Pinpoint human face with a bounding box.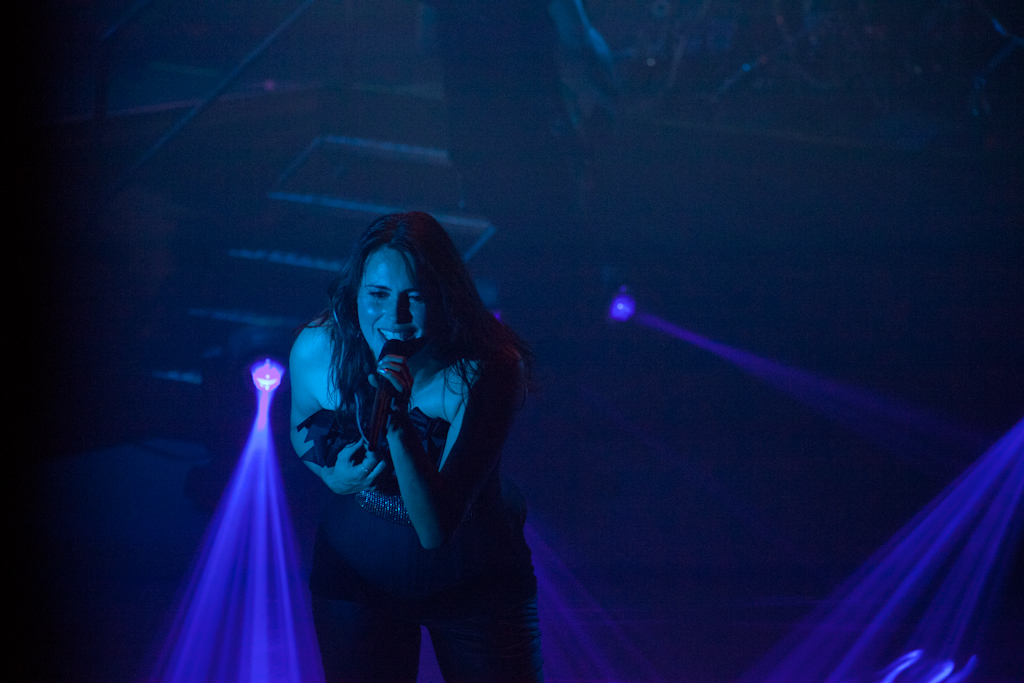
bbox=(357, 246, 425, 363).
